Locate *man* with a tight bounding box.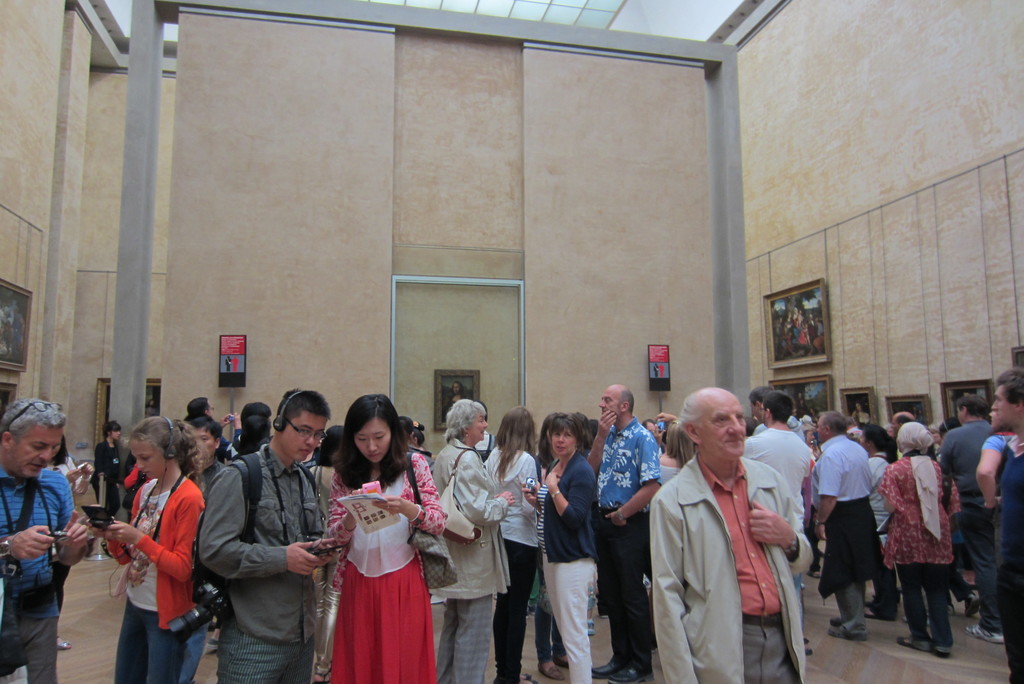
BBox(744, 389, 817, 665).
